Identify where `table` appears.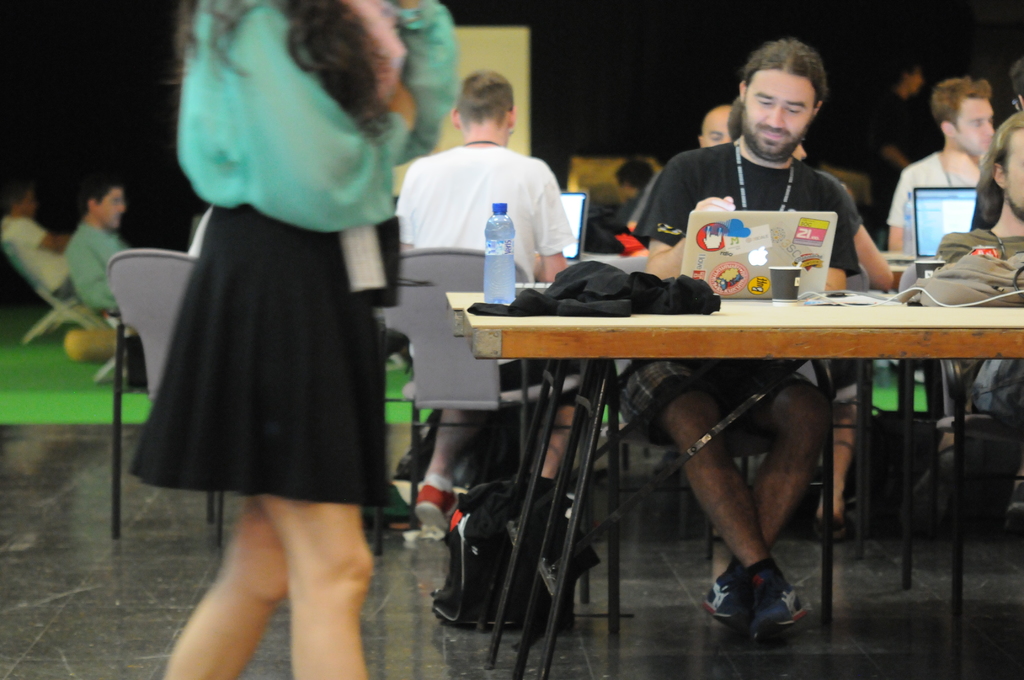
Appears at pyautogui.locateOnScreen(440, 296, 1023, 679).
